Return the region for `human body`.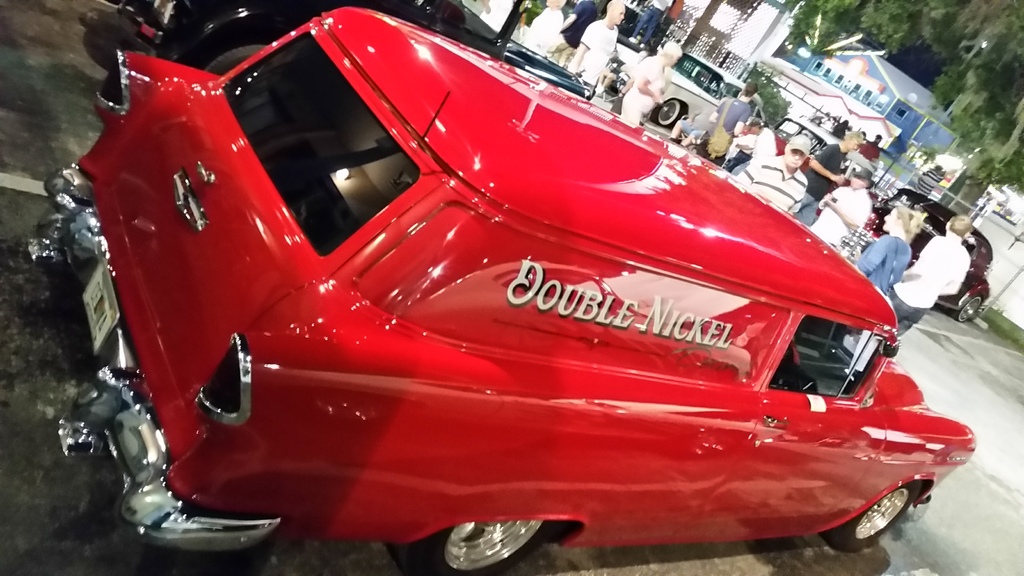
locate(813, 170, 868, 250).
